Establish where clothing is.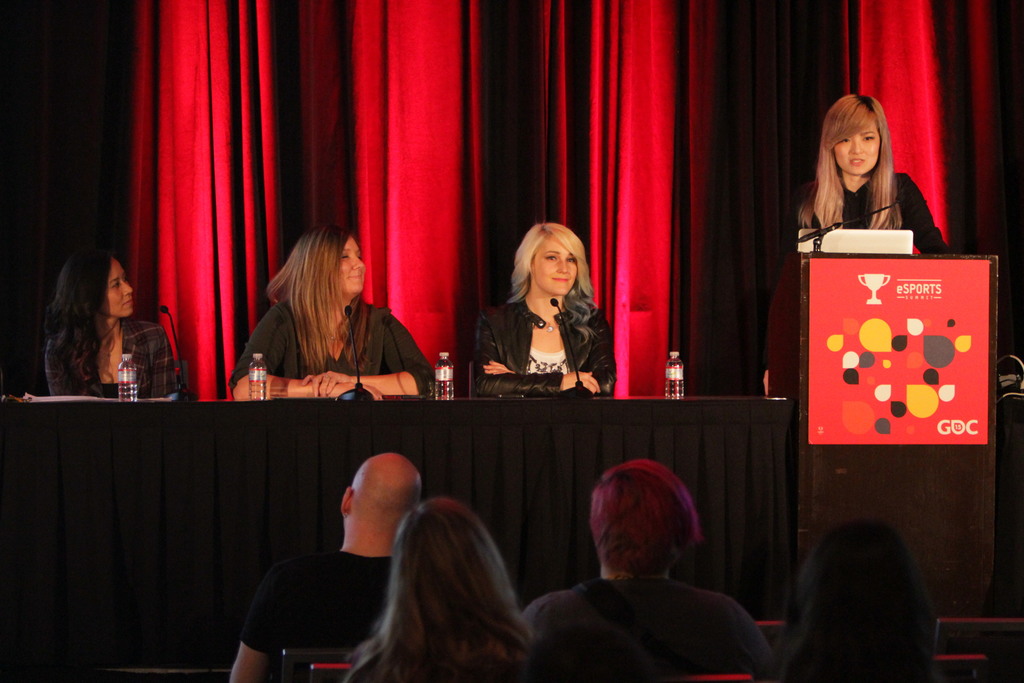
Established at 472,296,618,395.
